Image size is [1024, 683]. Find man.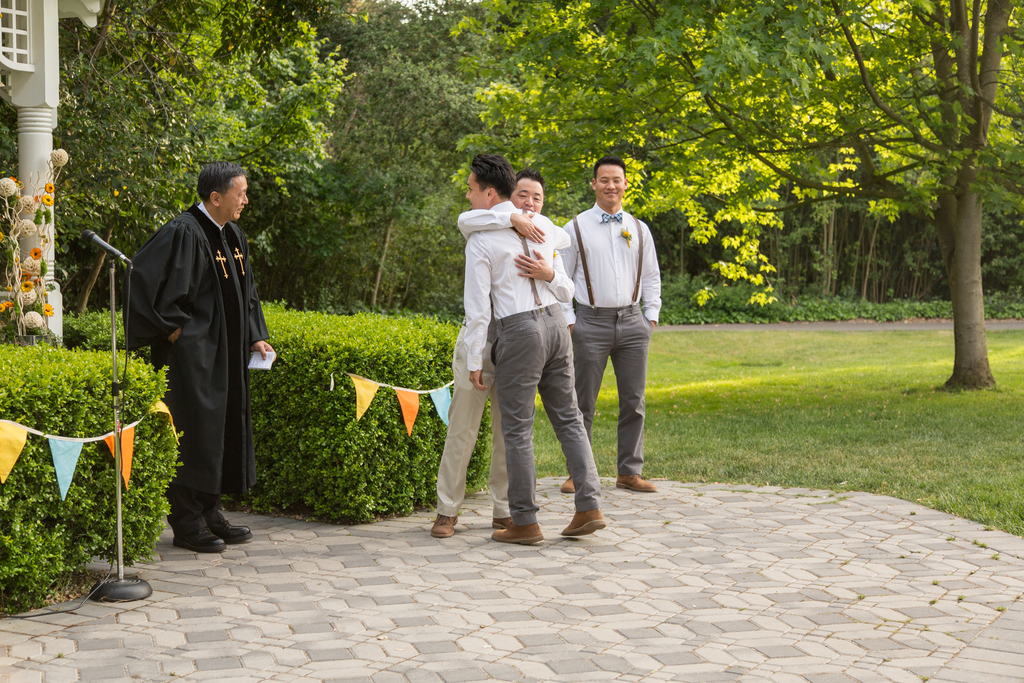
(430,168,577,539).
